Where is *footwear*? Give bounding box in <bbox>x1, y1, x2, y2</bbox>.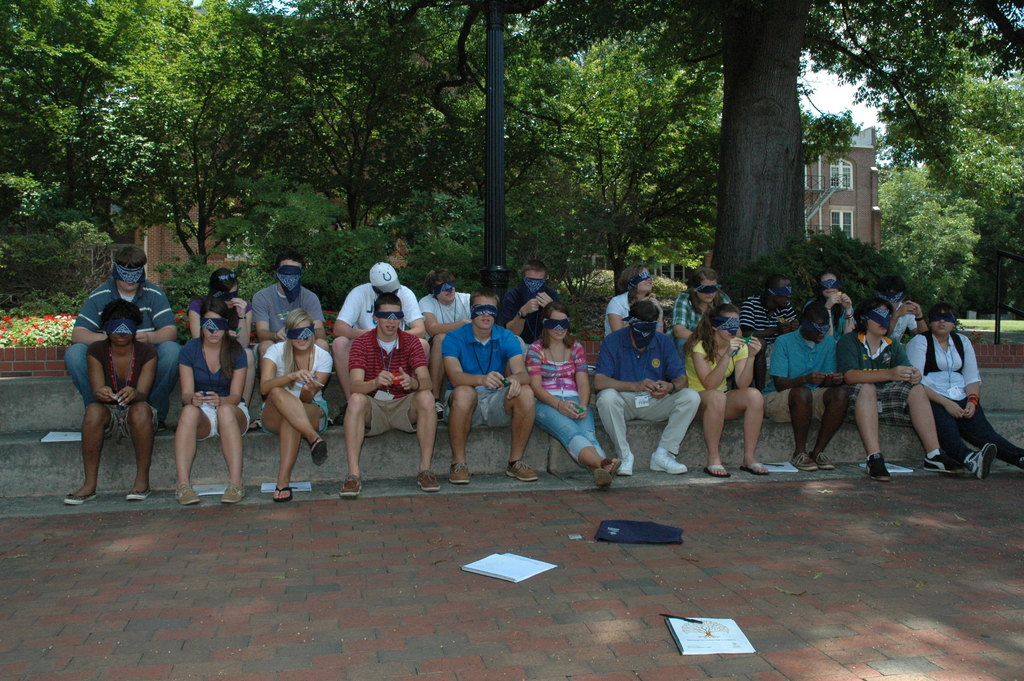
<bbox>221, 481, 246, 509</bbox>.
